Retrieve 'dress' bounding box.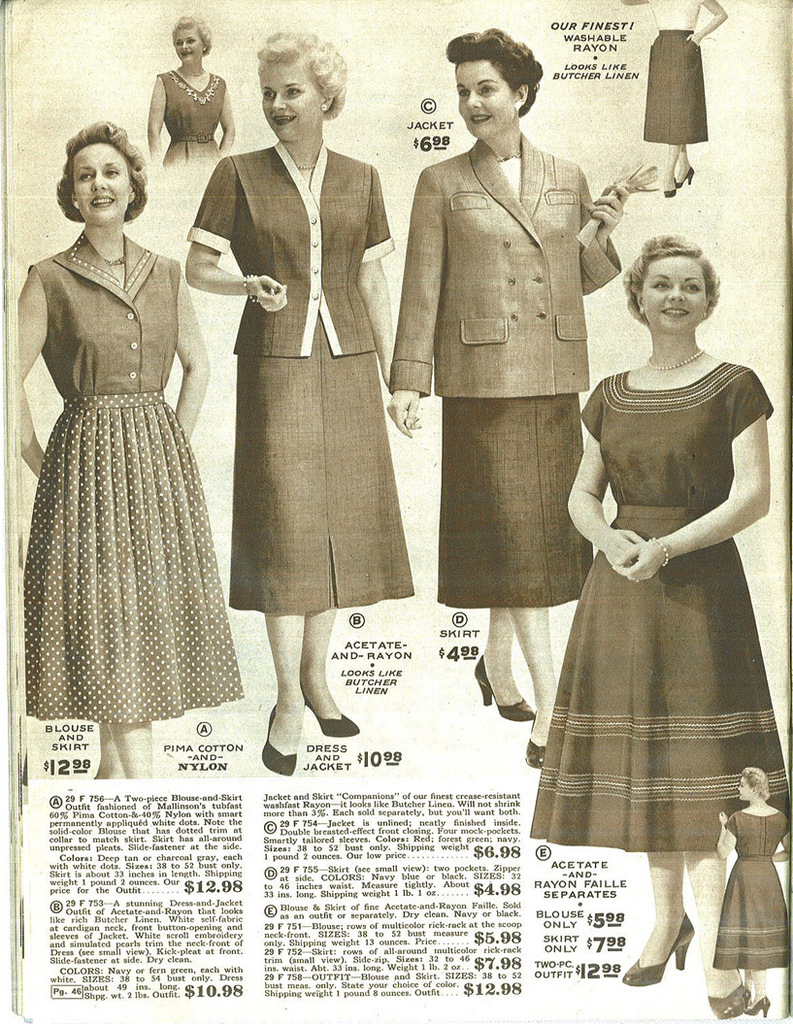
Bounding box: 153,68,224,163.
